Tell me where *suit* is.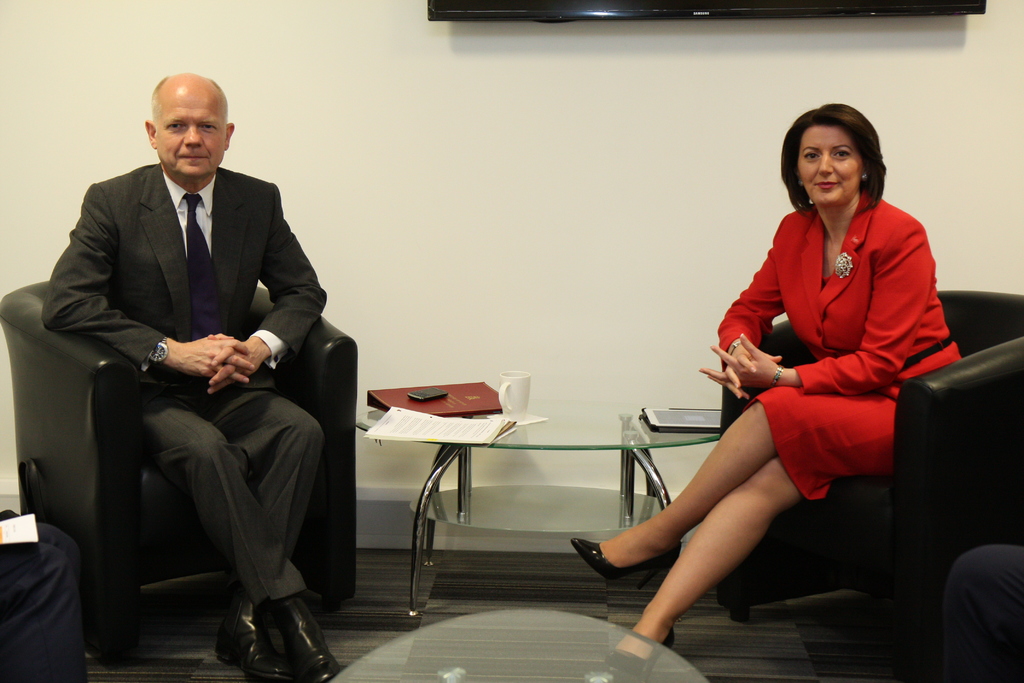
*suit* is at bbox=(53, 88, 336, 658).
